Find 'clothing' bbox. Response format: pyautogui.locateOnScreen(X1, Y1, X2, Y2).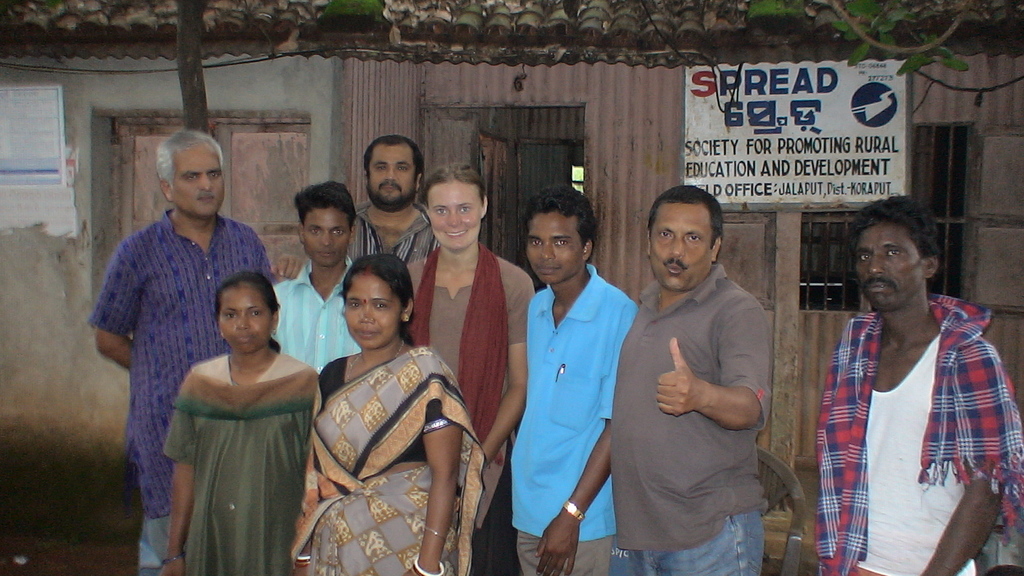
pyautogui.locateOnScreen(166, 365, 320, 575).
